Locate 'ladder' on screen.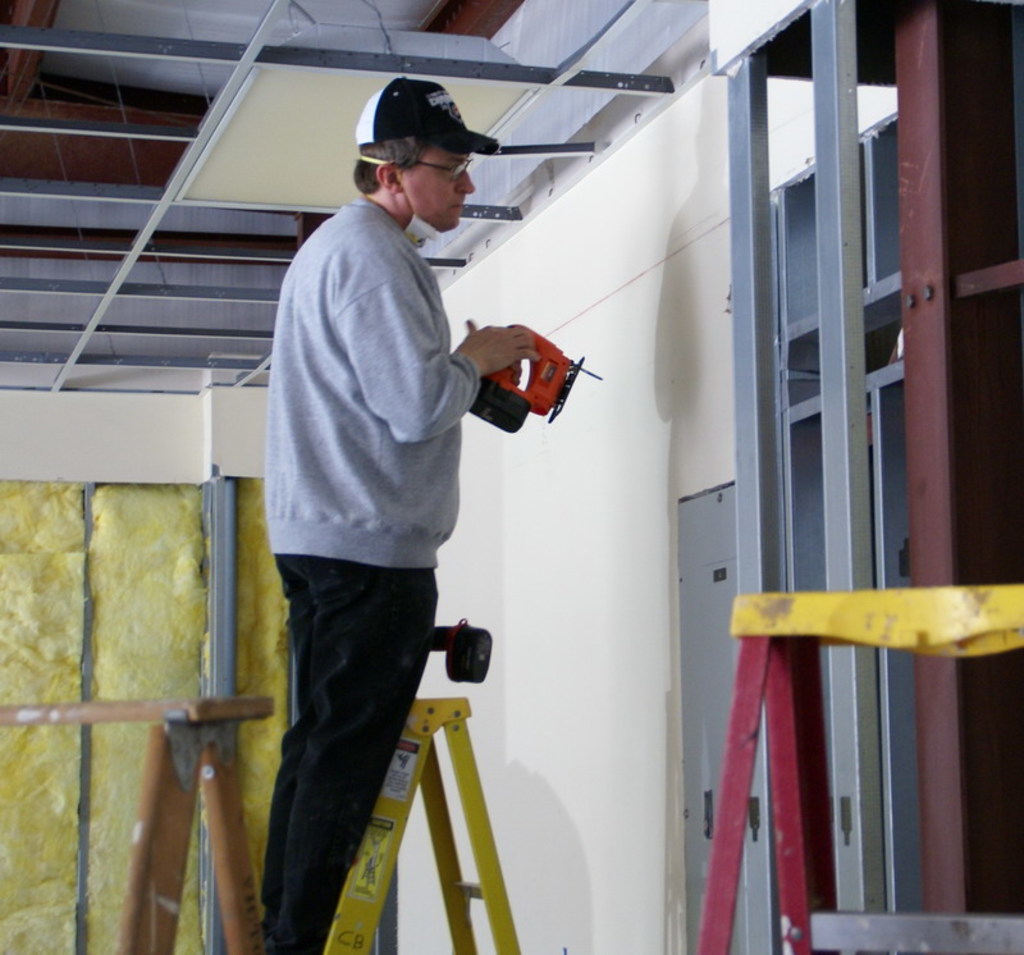
On screen at box(684, 584, 1023, 954).
